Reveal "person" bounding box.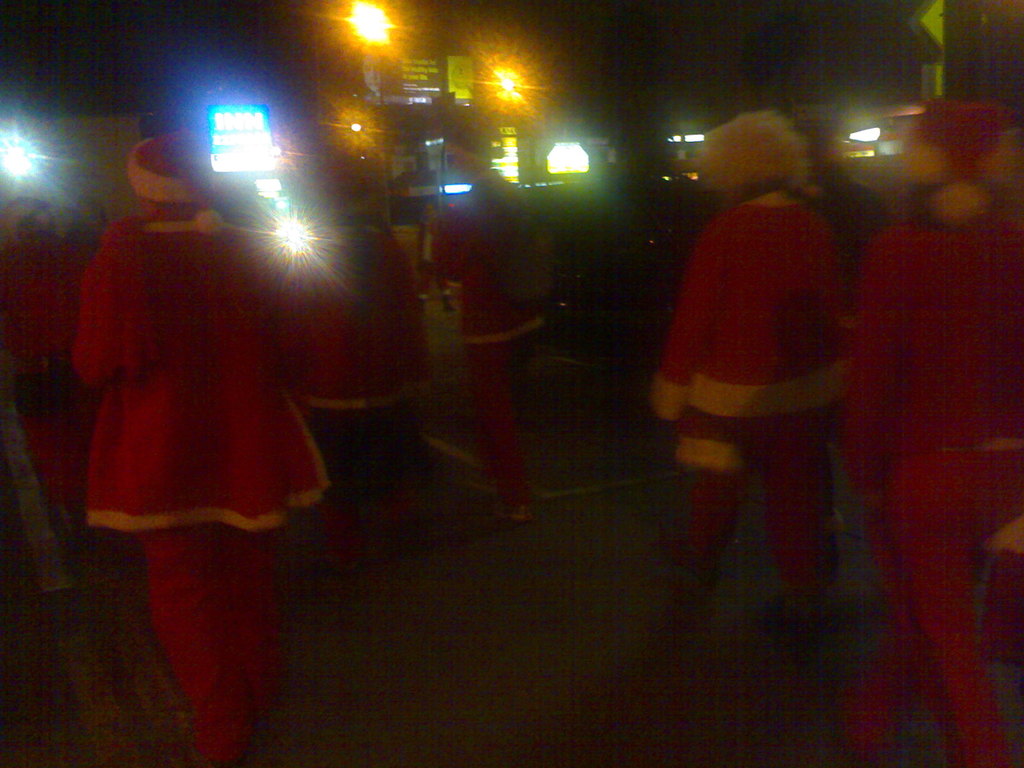
Revealed: crop(653, 113, 900, 737).
